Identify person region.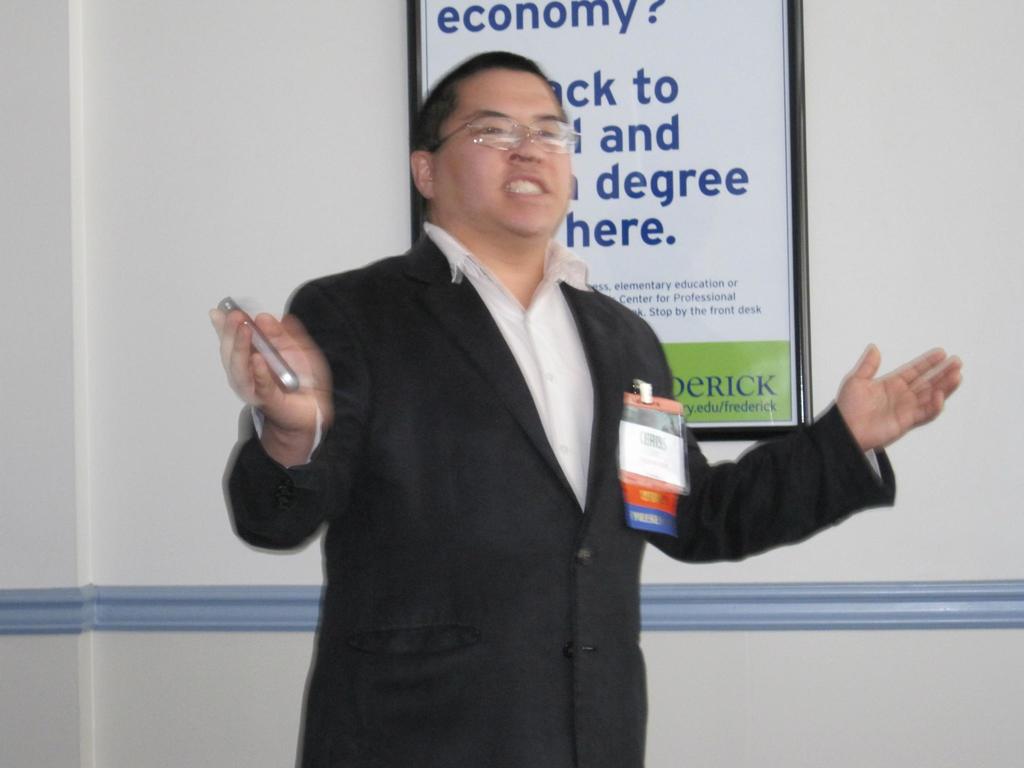
Region: x1=225 y1=40 x2=718 y2=752.
